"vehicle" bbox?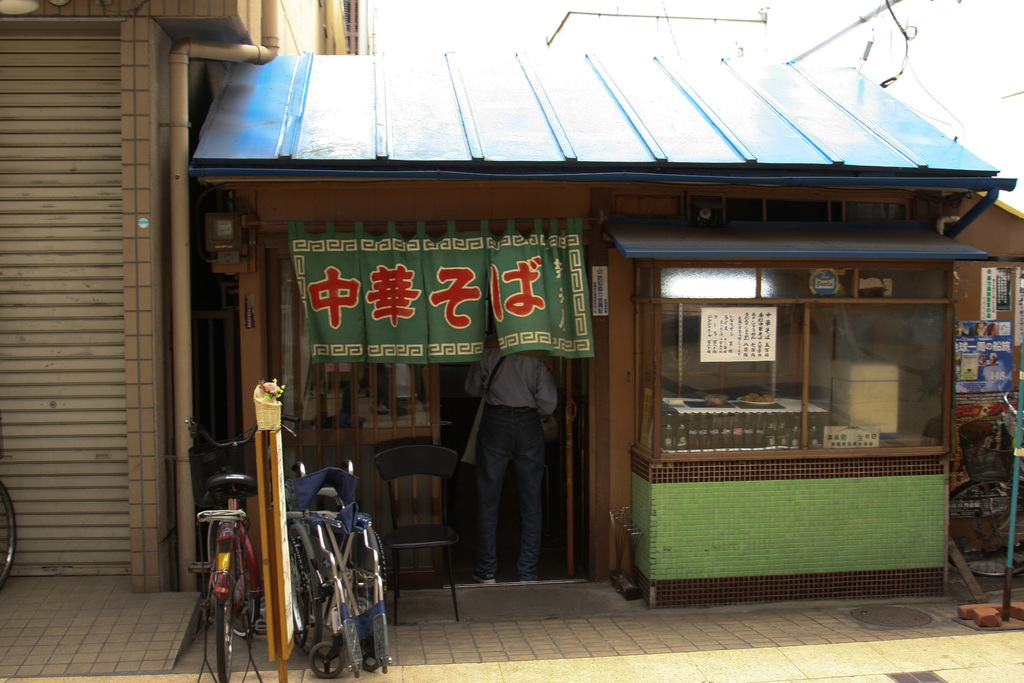
bbox=[303, 450, 368, 682]
